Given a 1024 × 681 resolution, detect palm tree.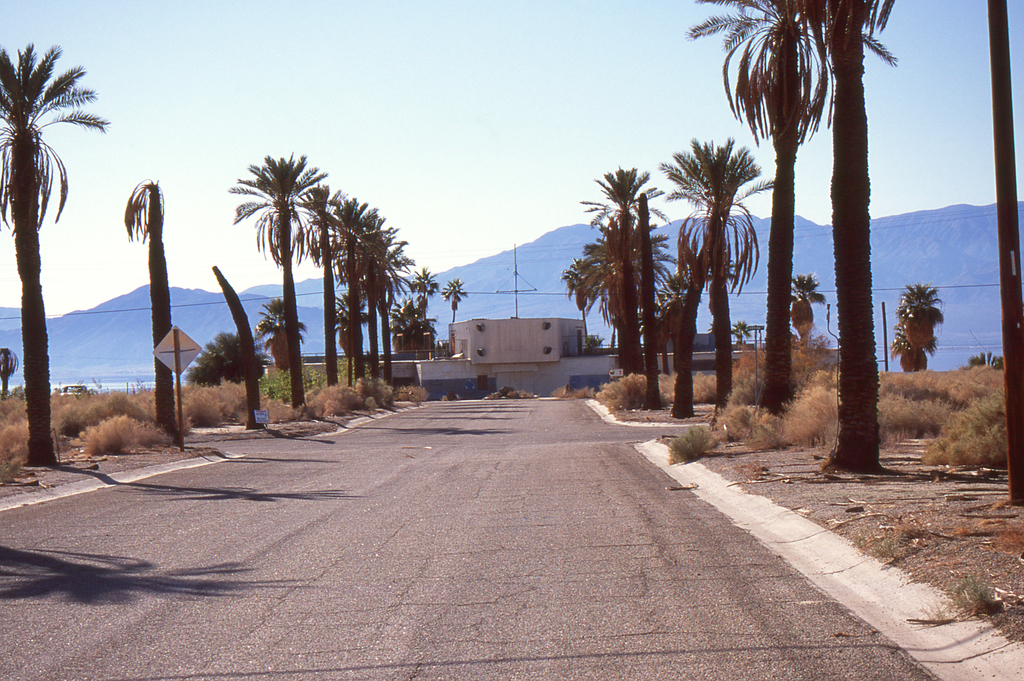
Rect(226, 152, 331, 422).
